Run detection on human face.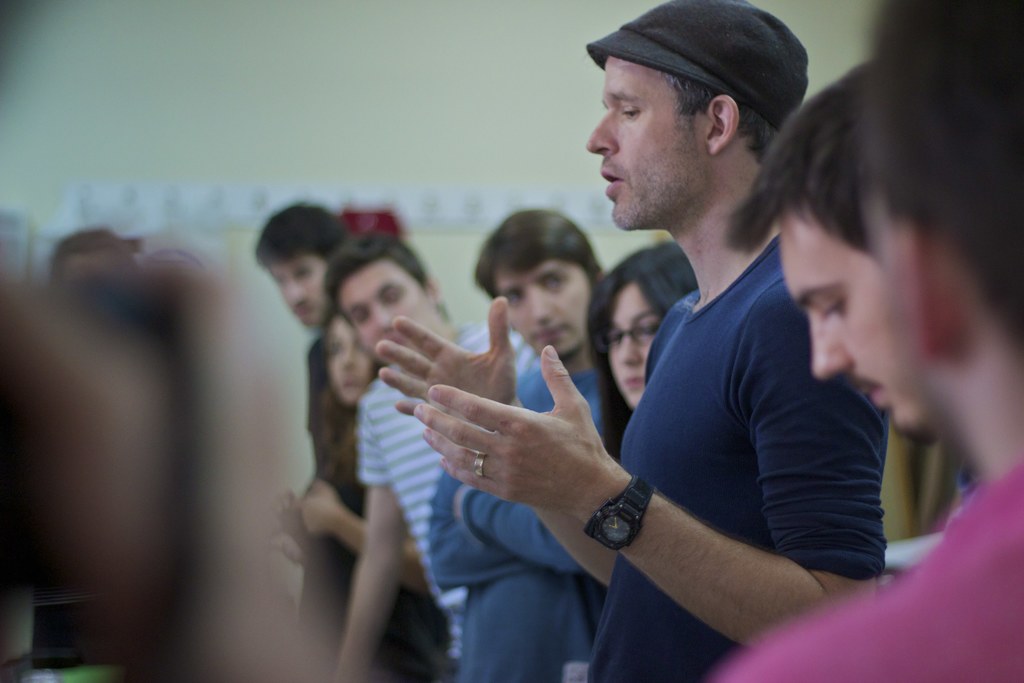
Result: locate(491, 268, 602, 366).
